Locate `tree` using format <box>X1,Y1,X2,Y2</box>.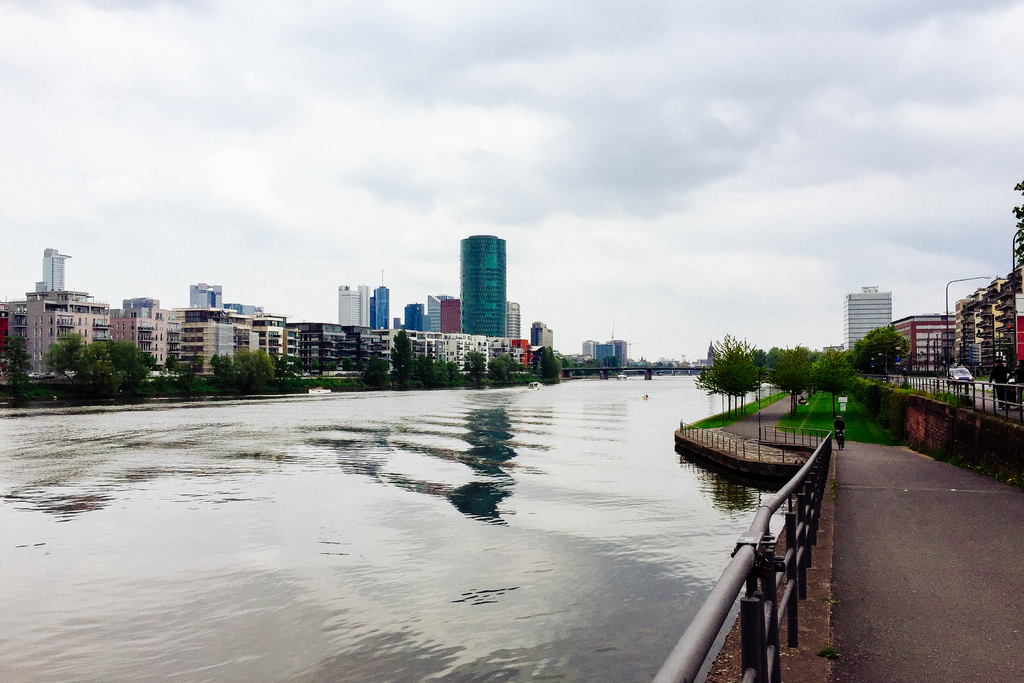
<box>467,361,486,385</box>.
